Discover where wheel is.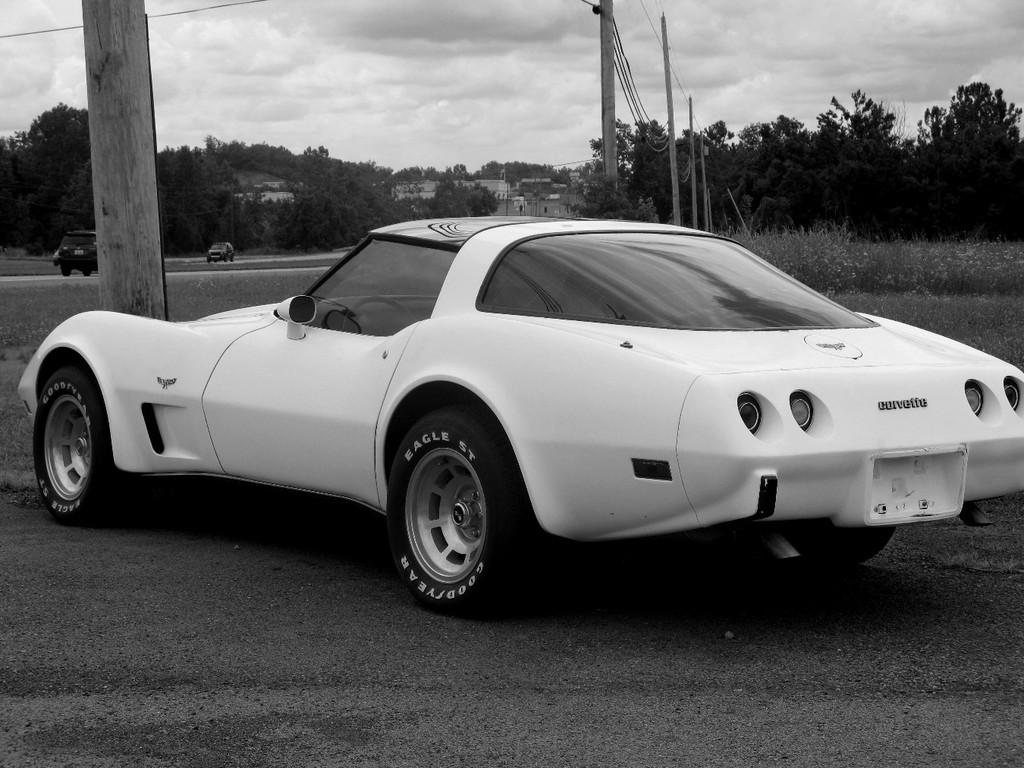
Discovered at <region>377, 422, 512, 609</region>.
